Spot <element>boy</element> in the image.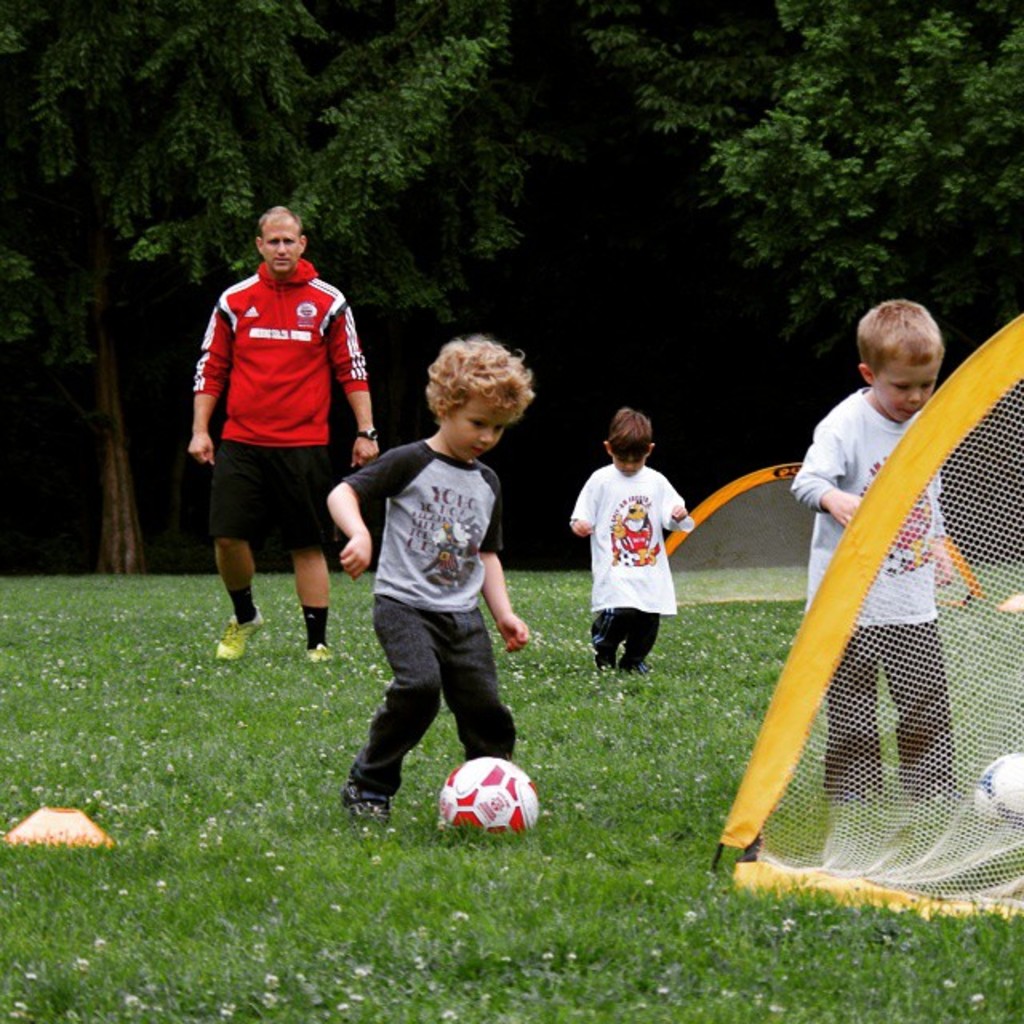
<element>boy</element> found at 790 294 957 816.
